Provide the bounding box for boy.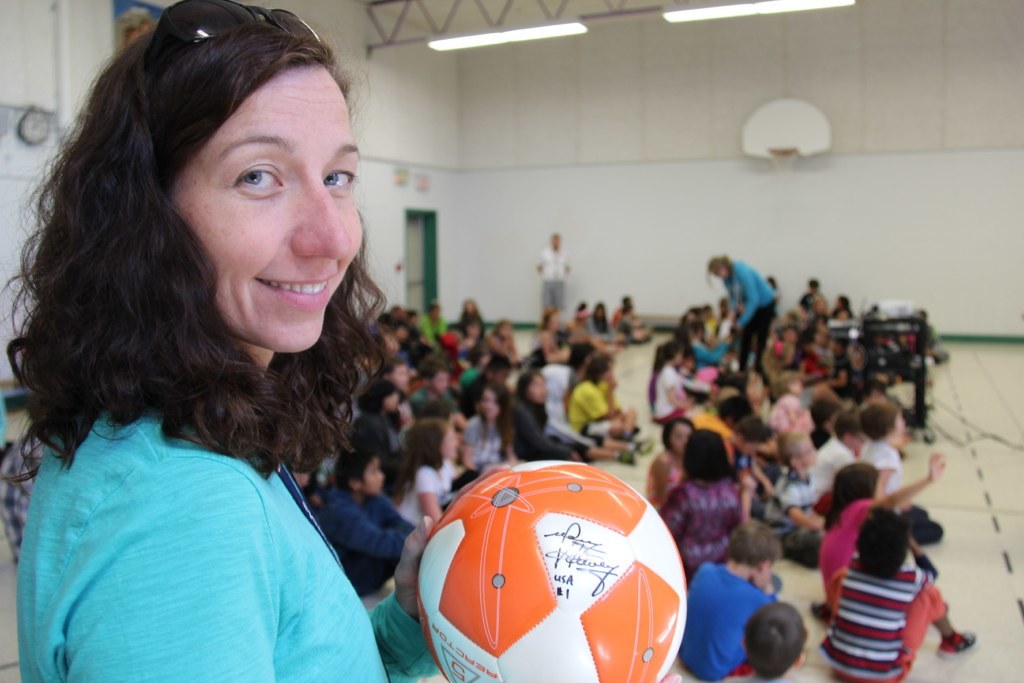
x1=411 y1=358 x2=459 y2=414.
